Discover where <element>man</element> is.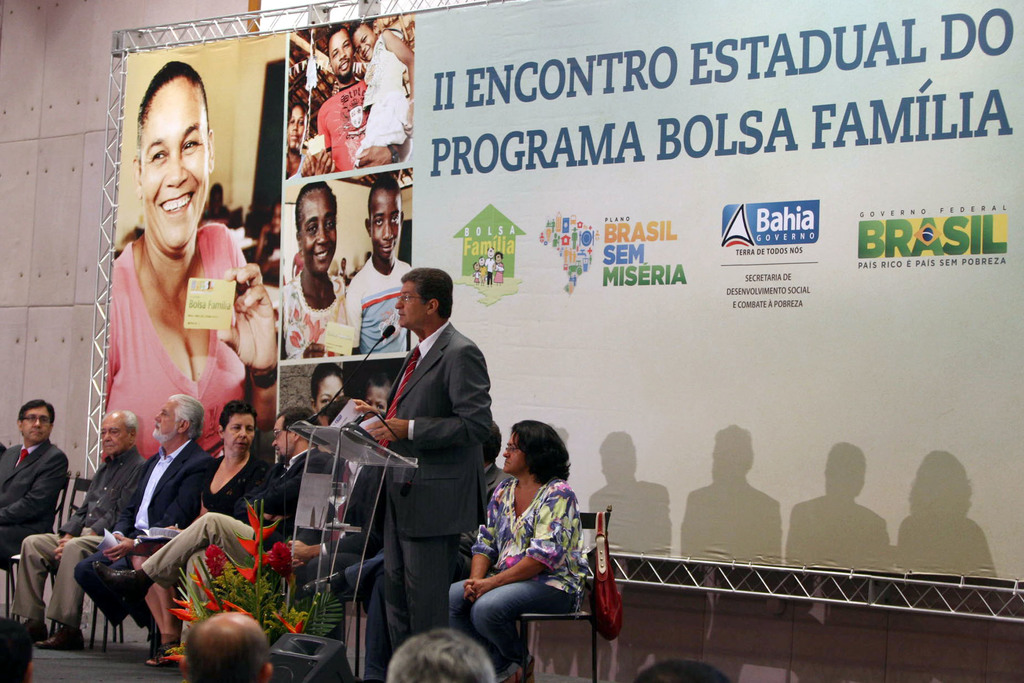
Discovered at bbox=[73, 408, 337, 673].
